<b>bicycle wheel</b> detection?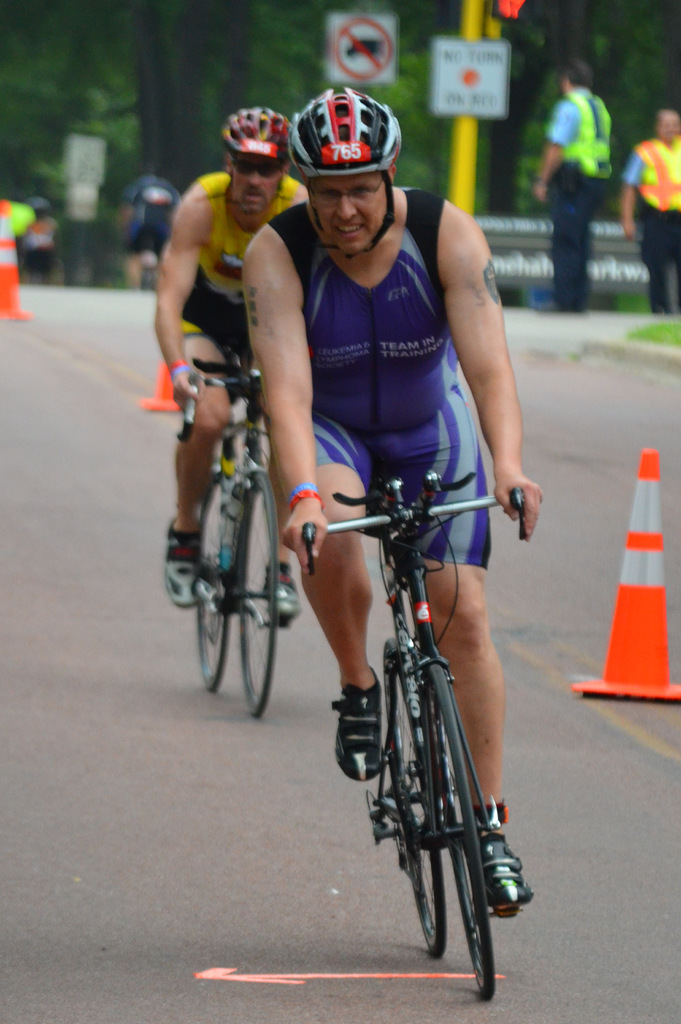
box(381, 643, 452, 961)
